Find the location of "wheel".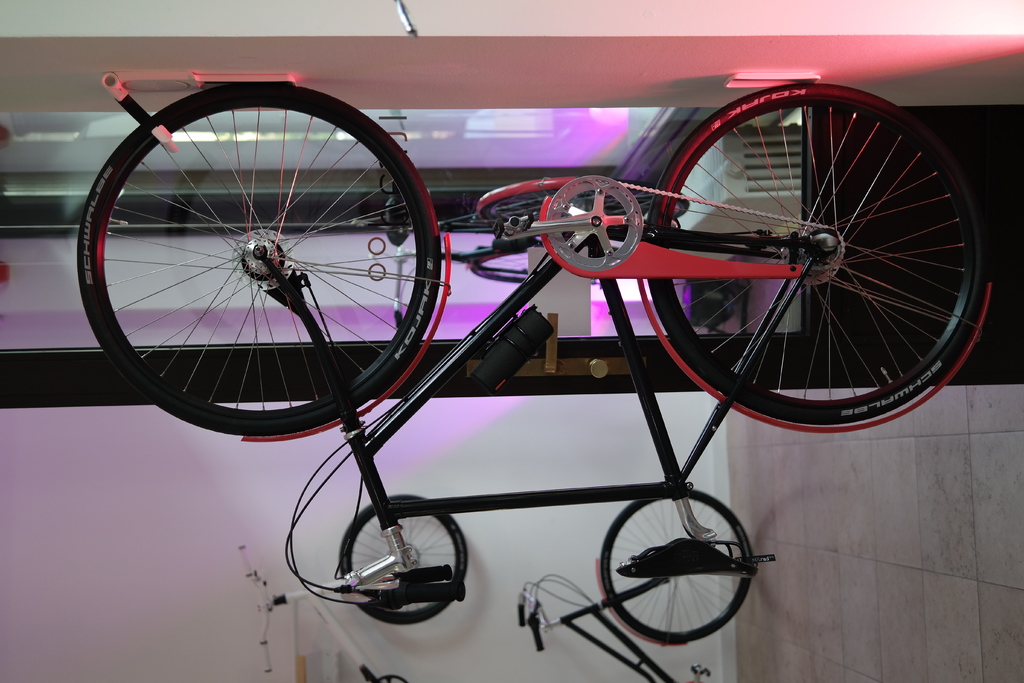
Location: BBox(333, 488, 465, 627).
